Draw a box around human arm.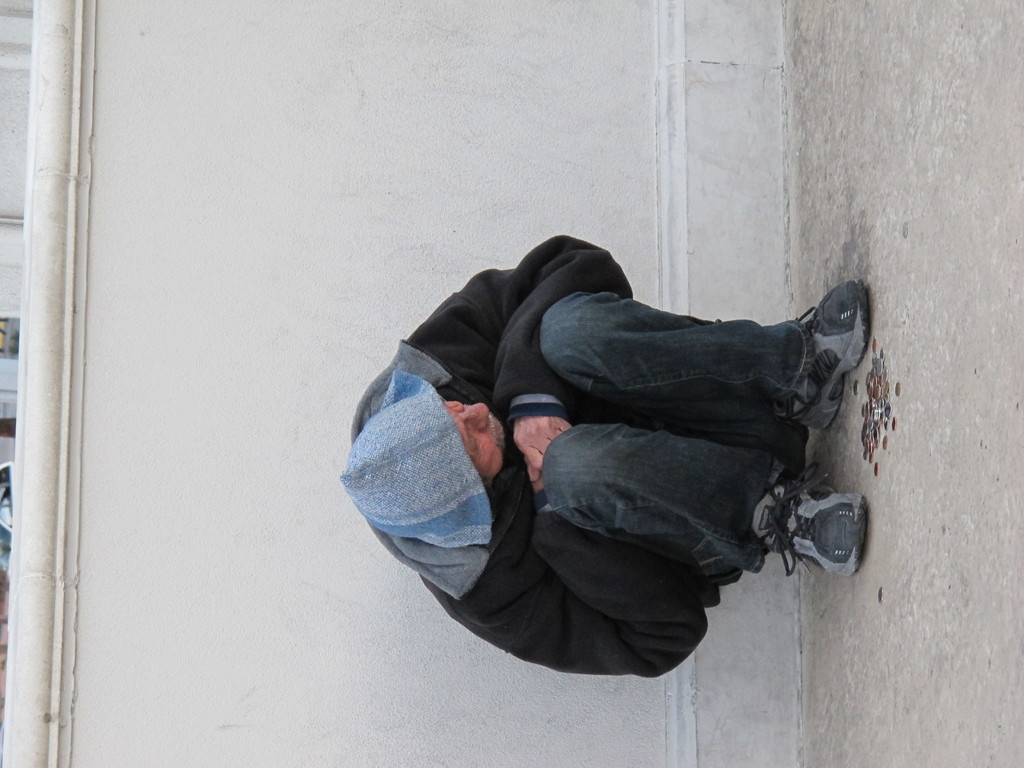
l=454, t=431, r=717, b=697.
